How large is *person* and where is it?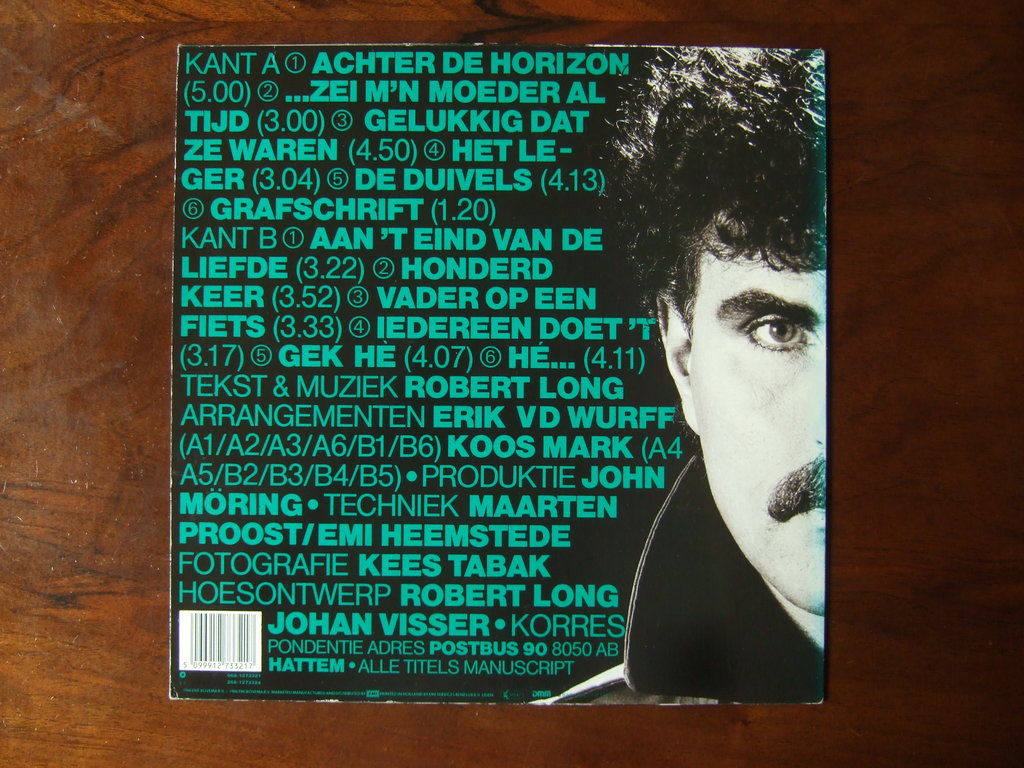
Bounding box: (x1=583, y1=51, x2=839, y2=762).
